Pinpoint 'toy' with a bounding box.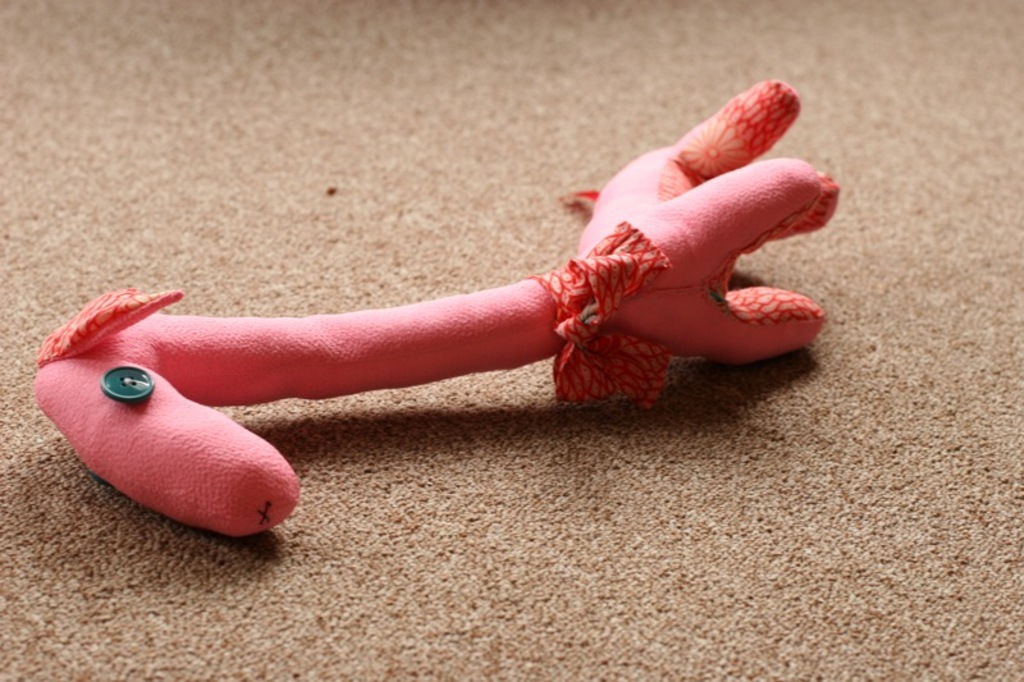
l=52, t=116, r=801, b=525.
